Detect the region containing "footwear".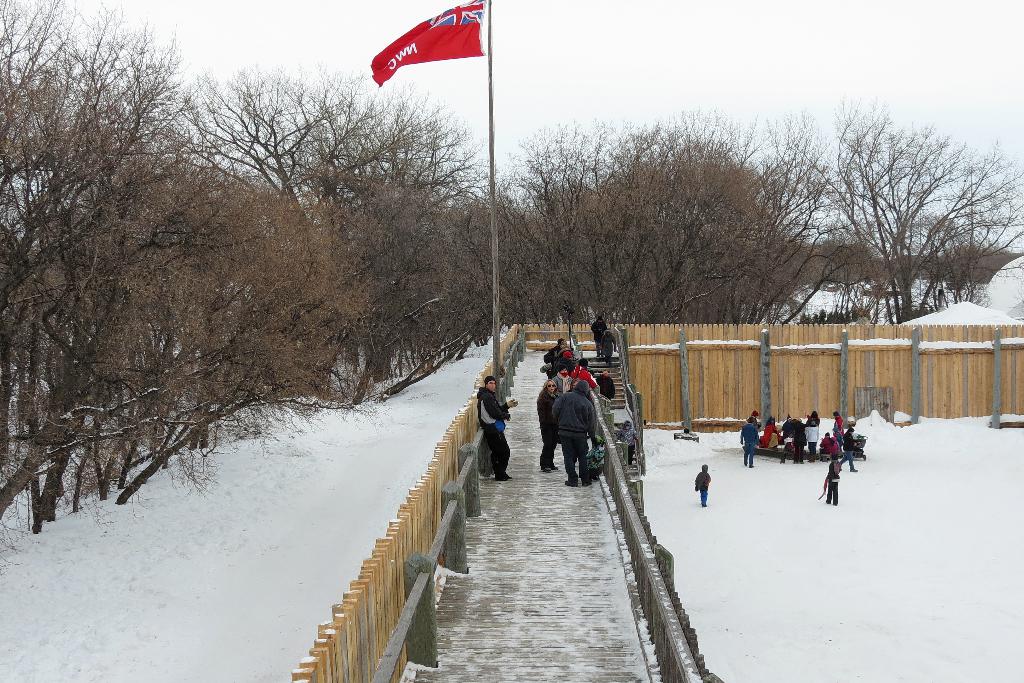
region(493, 476, 506, 483).
